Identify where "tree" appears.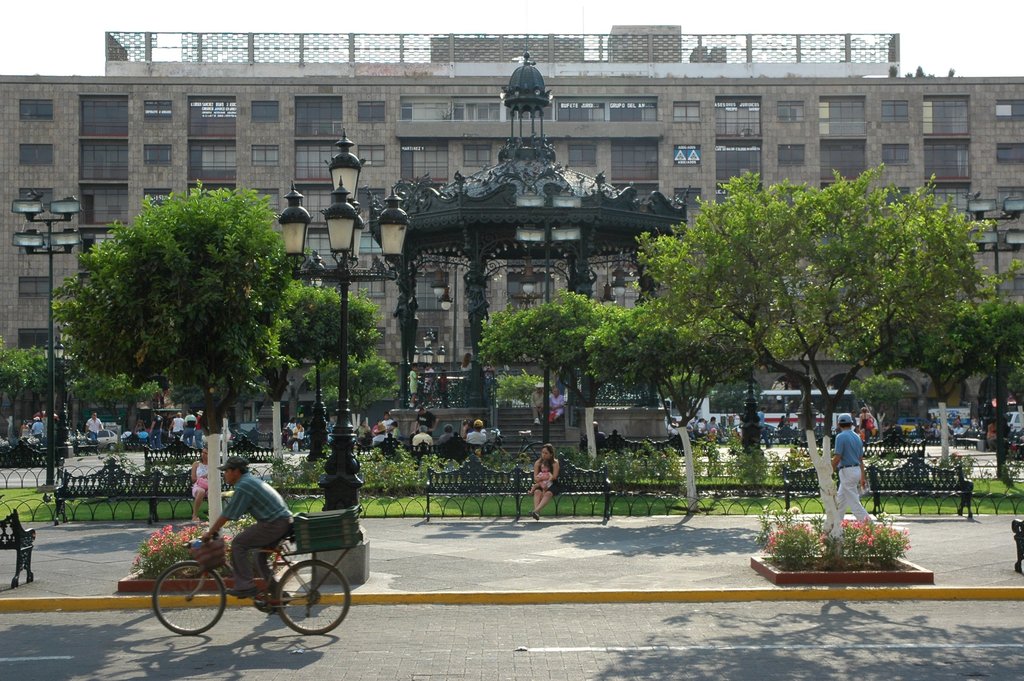
Appears at bbox=(0, 339, 47, 452).
